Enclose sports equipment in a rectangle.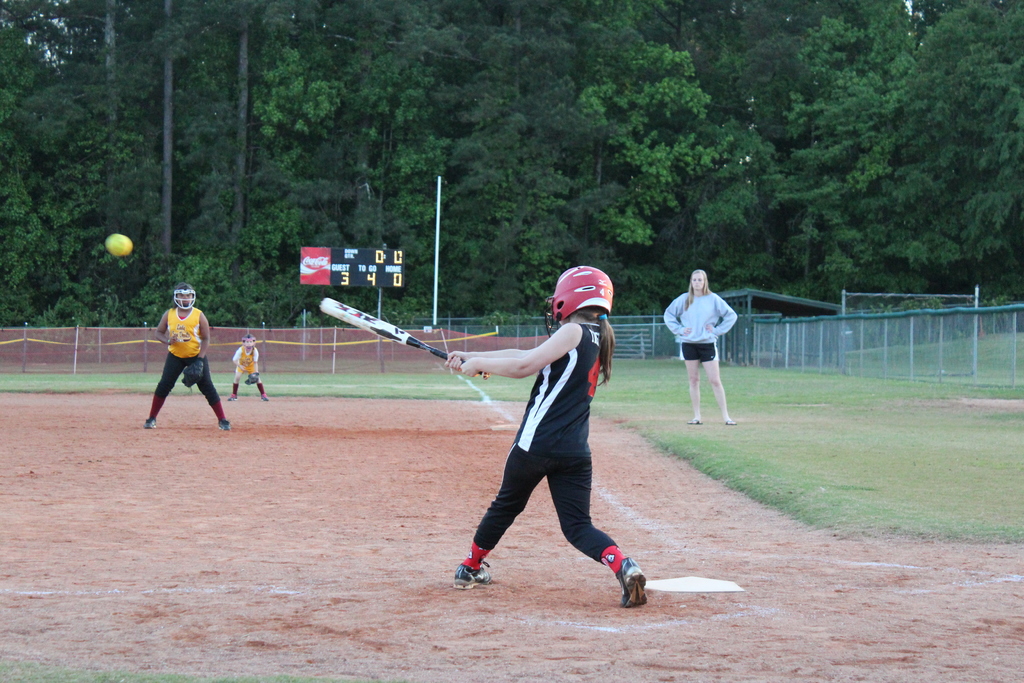
317 295 489 383.
